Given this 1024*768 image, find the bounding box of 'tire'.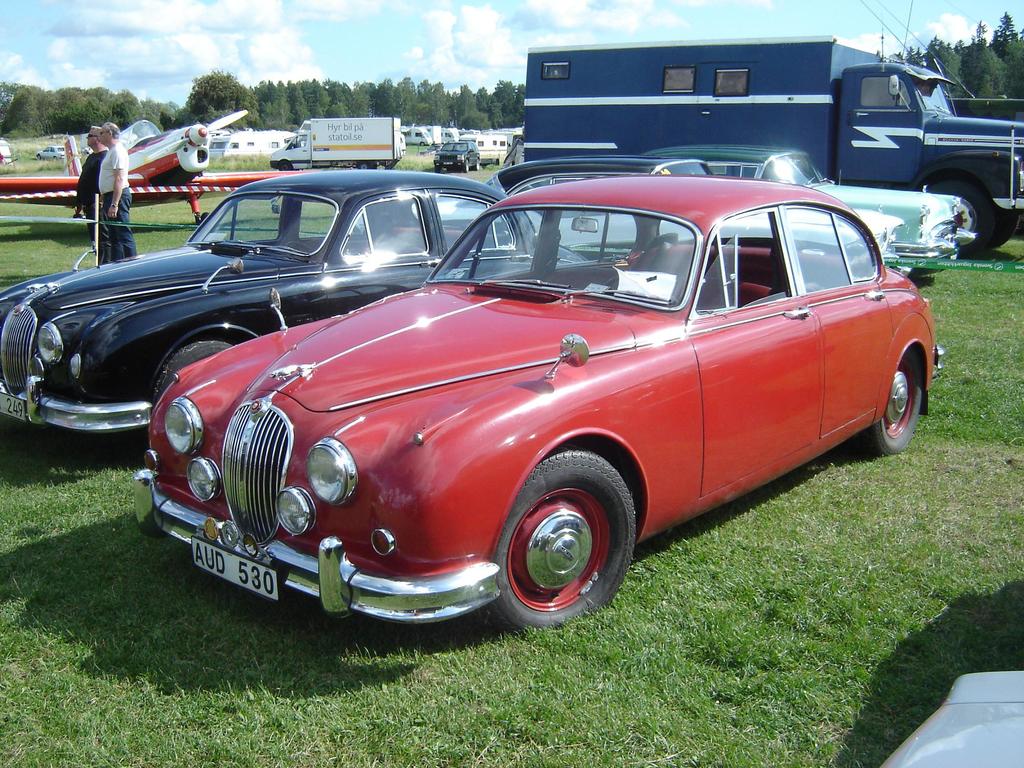
x1=474 y1=157 x2=481 y2=170.
